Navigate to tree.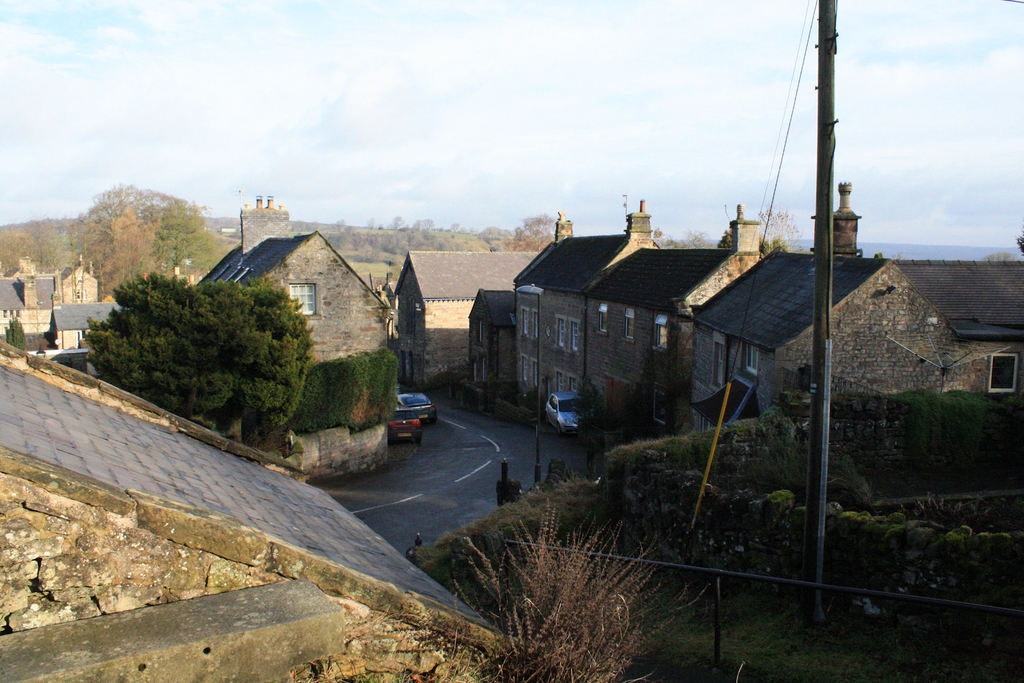
Navigation target: 1013, 217, 1023, 259.
